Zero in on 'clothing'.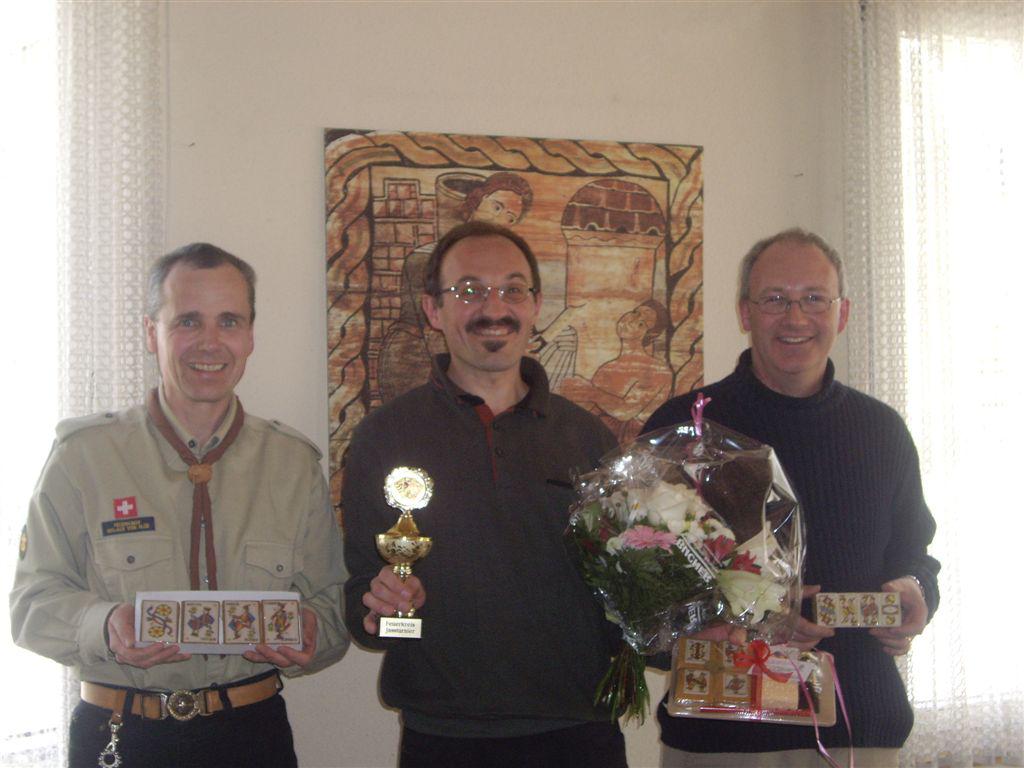
Zeroed in: region(380, 240, 446, 410).
